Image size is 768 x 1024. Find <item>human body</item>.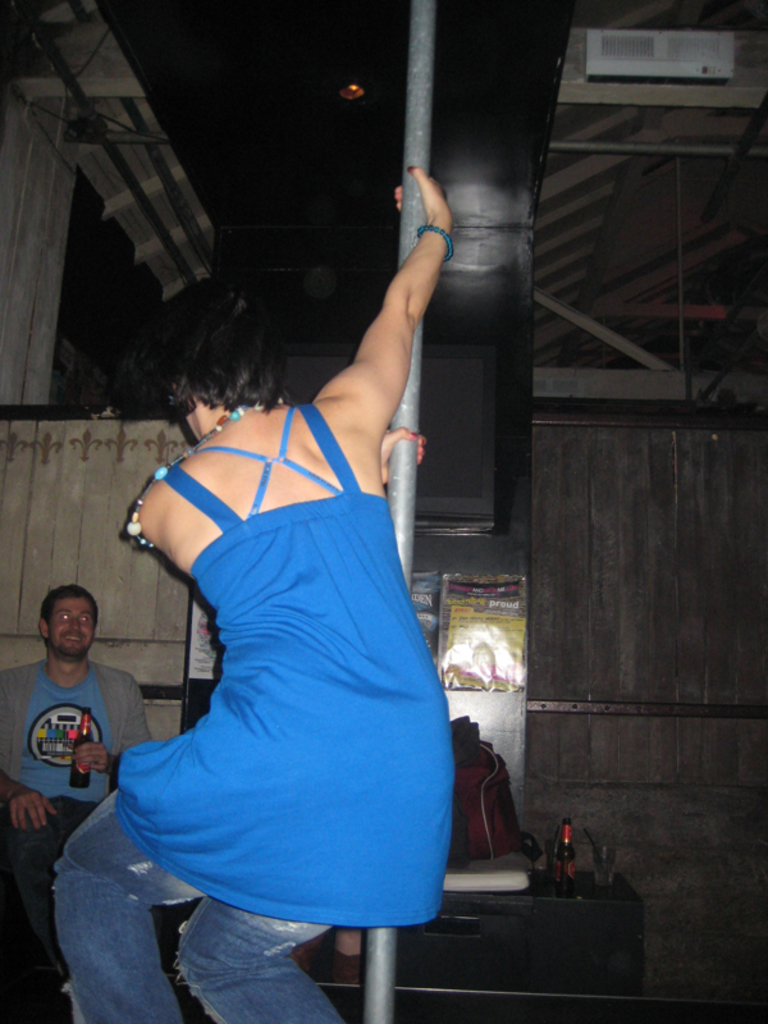
<box>0,644,159,1001</box>.
